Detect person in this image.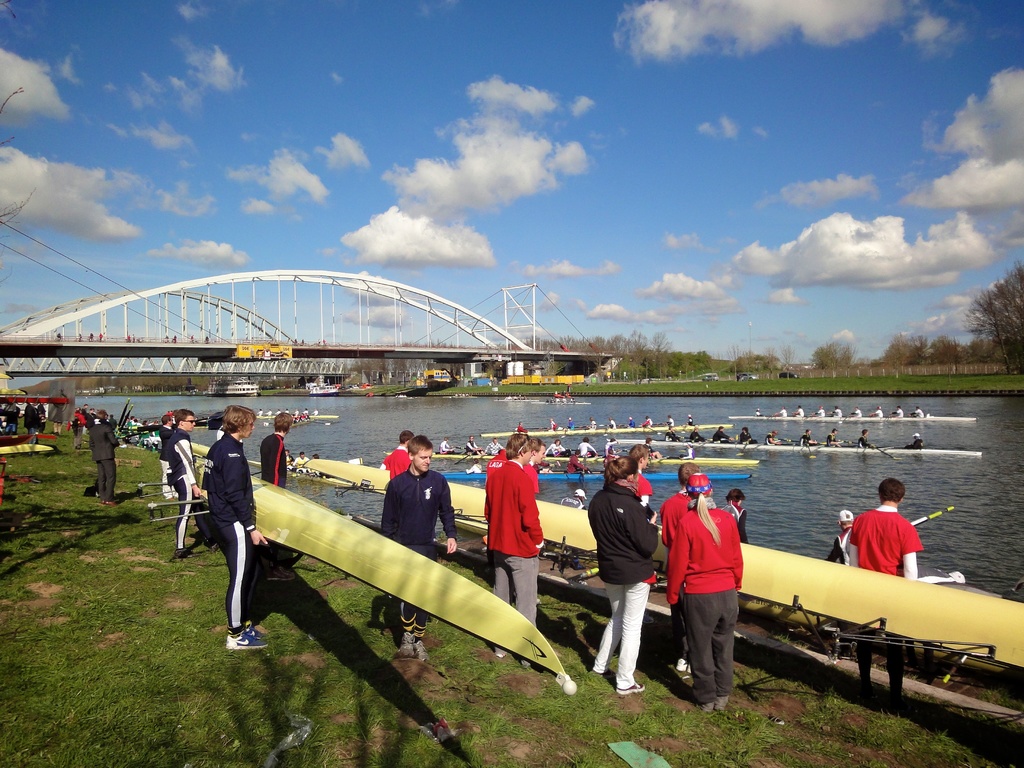
Detection: BBox(689, 424, 707, 442).
